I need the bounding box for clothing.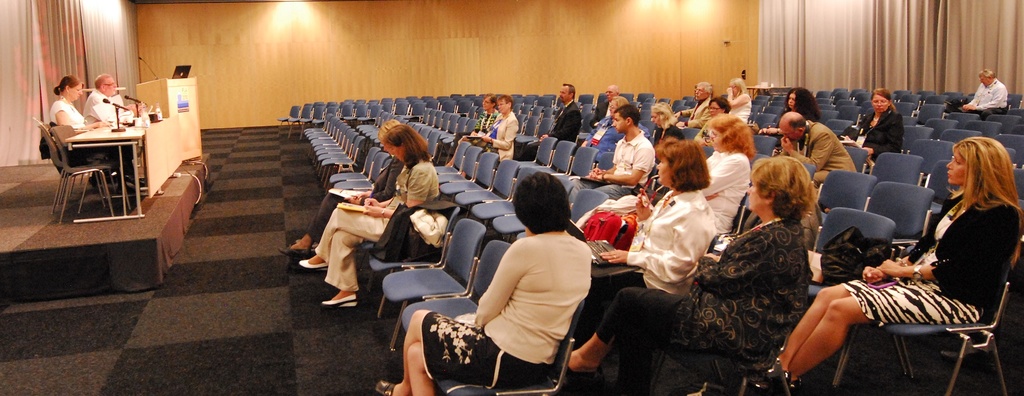
Here it is: rect(842, 107, 902, 167).
